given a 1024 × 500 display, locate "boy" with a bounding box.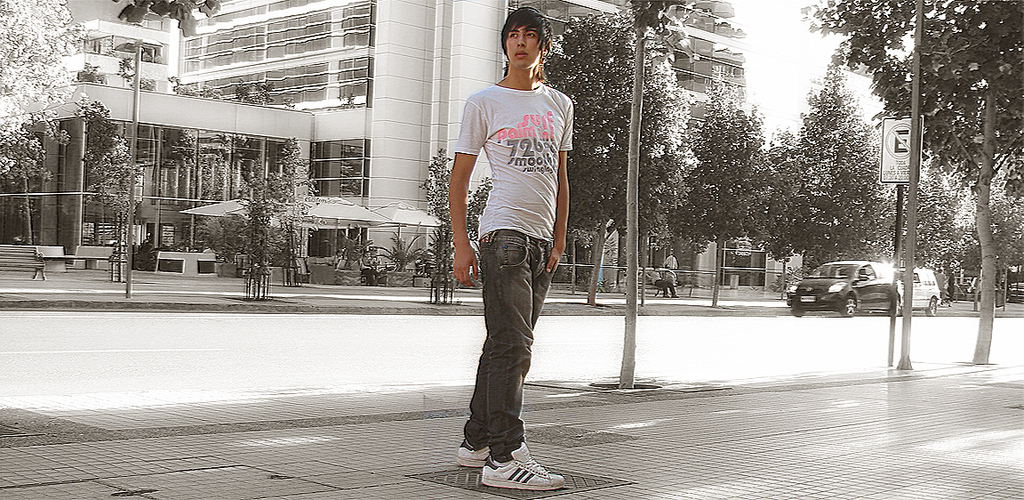
Located: select_region(447, 7, 566, 489).
